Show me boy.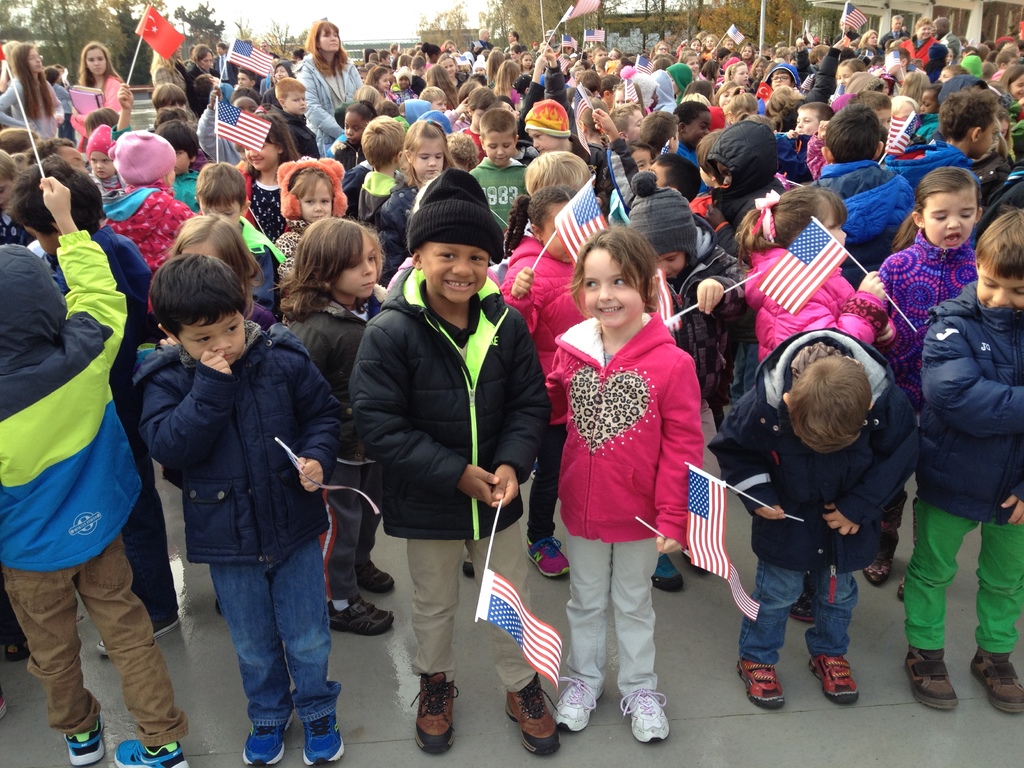
boy is here: bbox=(130, 248, 339, 767).
